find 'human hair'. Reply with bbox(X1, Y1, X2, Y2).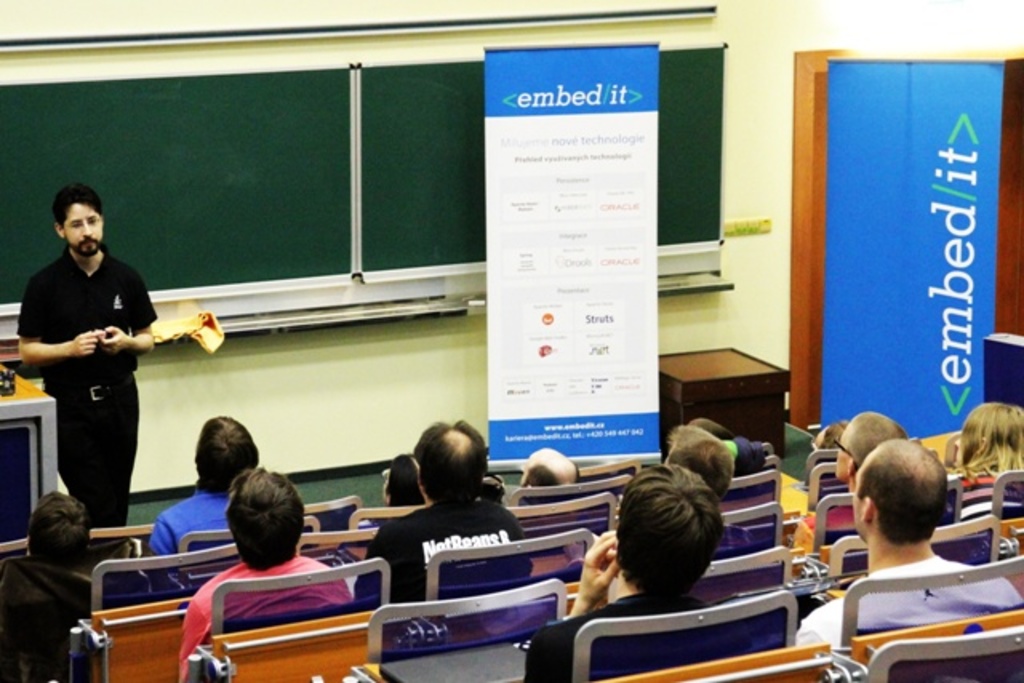
bbox(523, 464, 582, 485).
